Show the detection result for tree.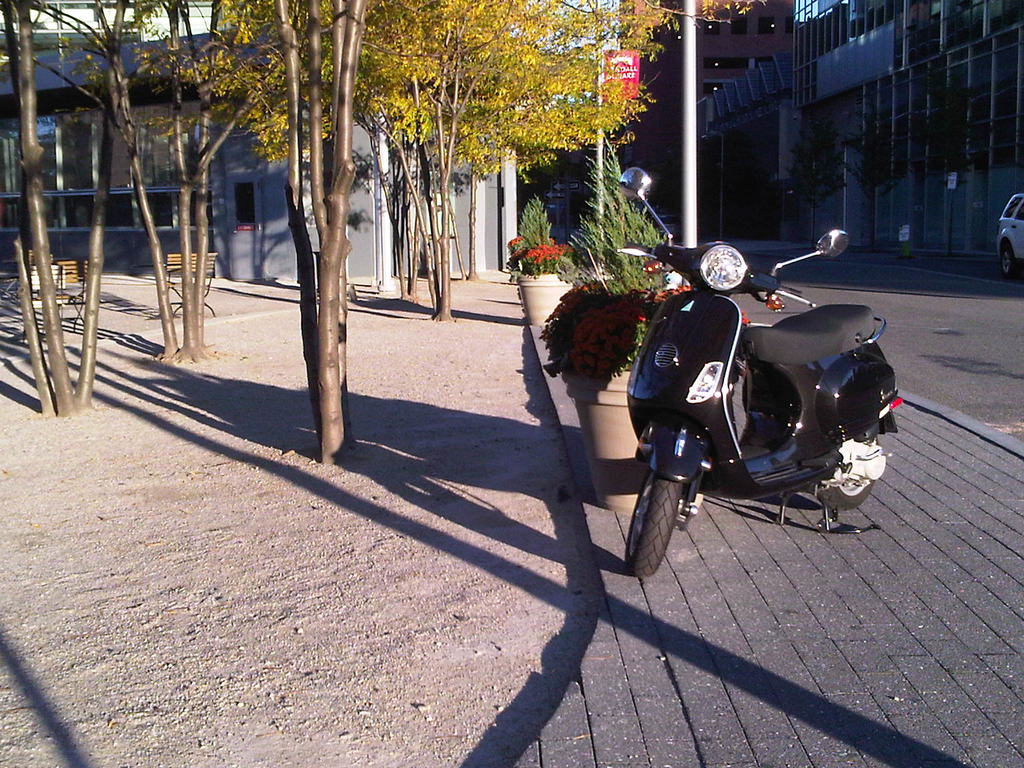
BBox(789, 117, 854, 247).
